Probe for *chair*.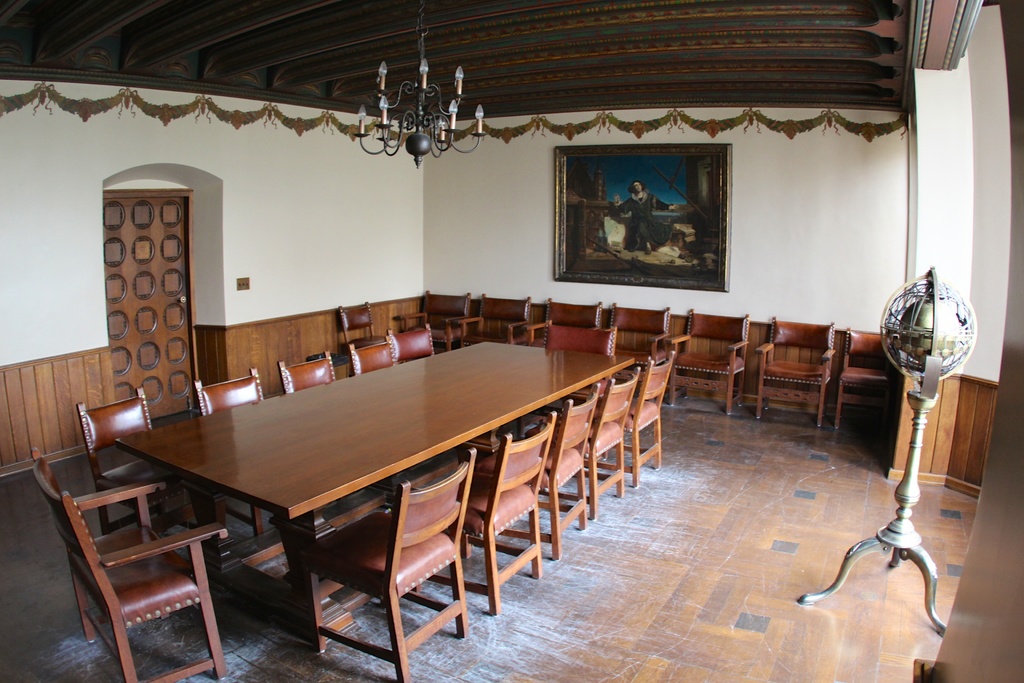
Probe result: [666, 309, 753, 415].
